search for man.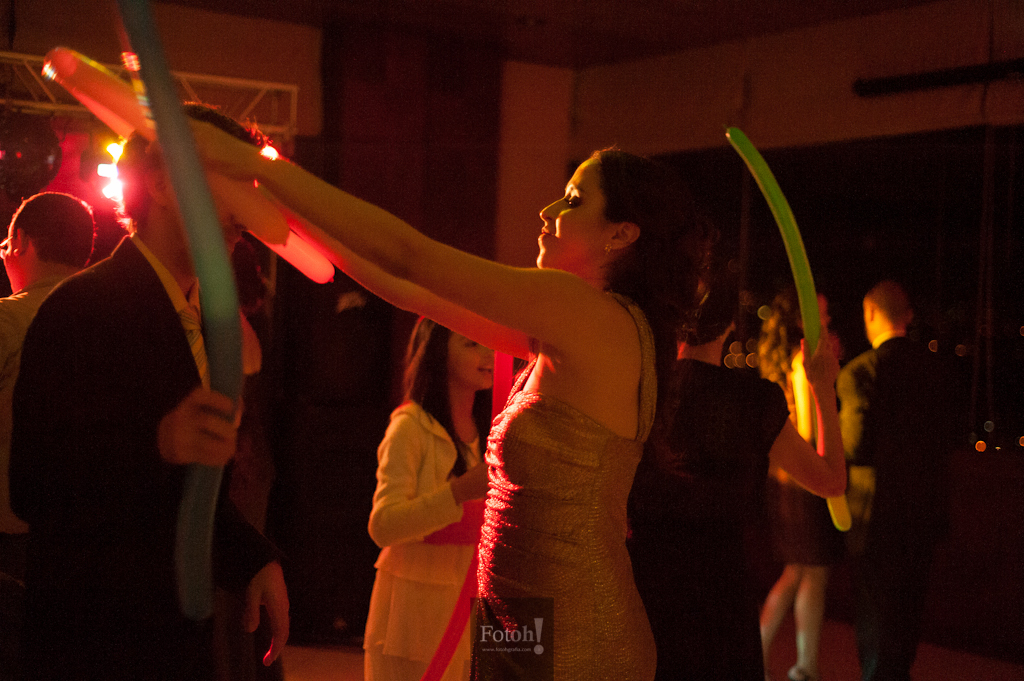
Found at 846,236,983,673.
